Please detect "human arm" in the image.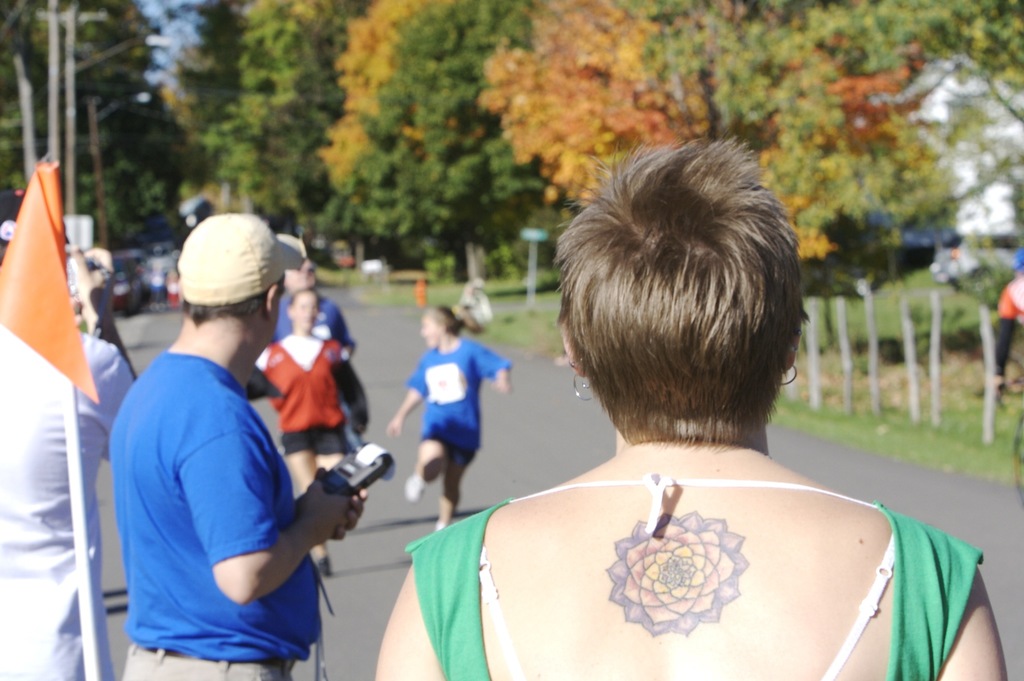
[left=935, top=566, right=1009, bottom=680].
